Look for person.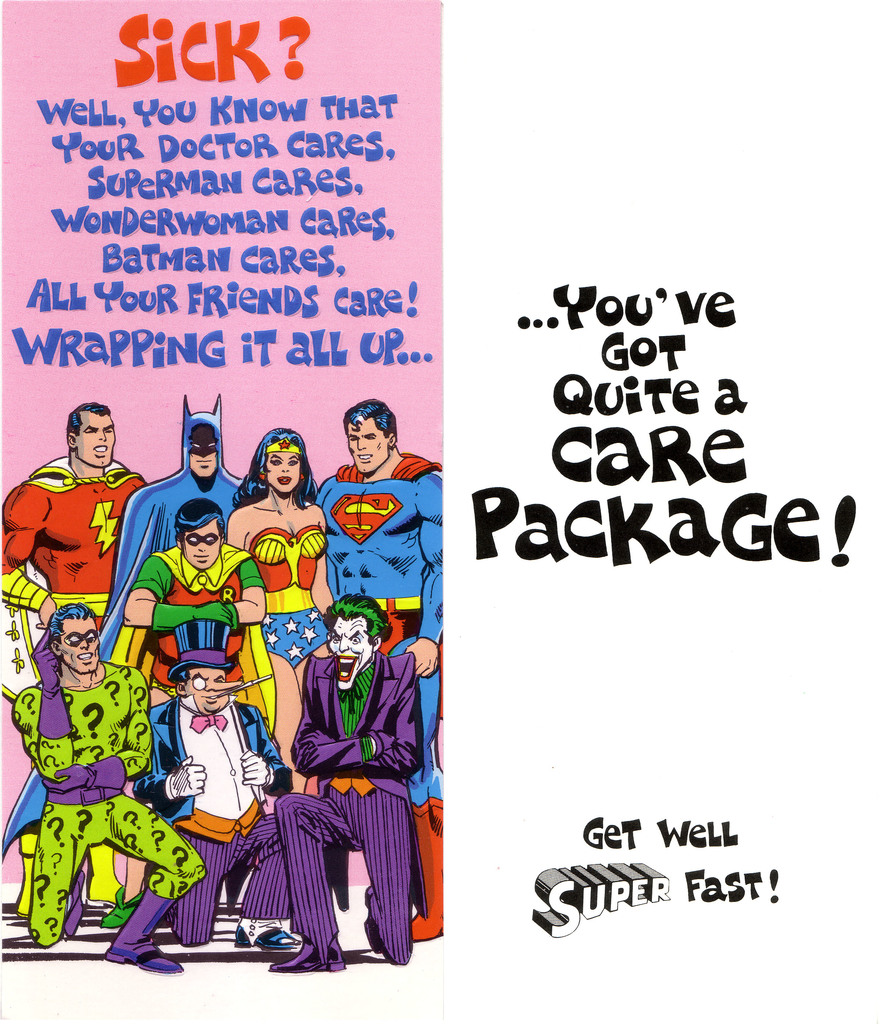
Found: (left=275, top=591, right=414, bottom=968).
